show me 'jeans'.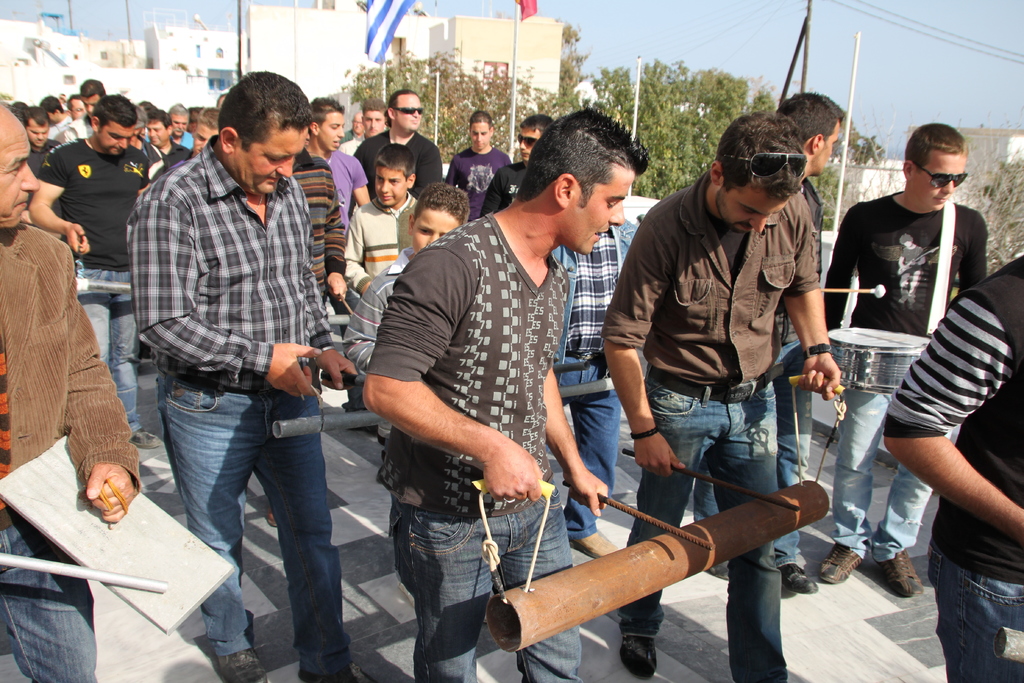
'jeans' is here: x1=72, y1=265, x2=145, y2=452.
